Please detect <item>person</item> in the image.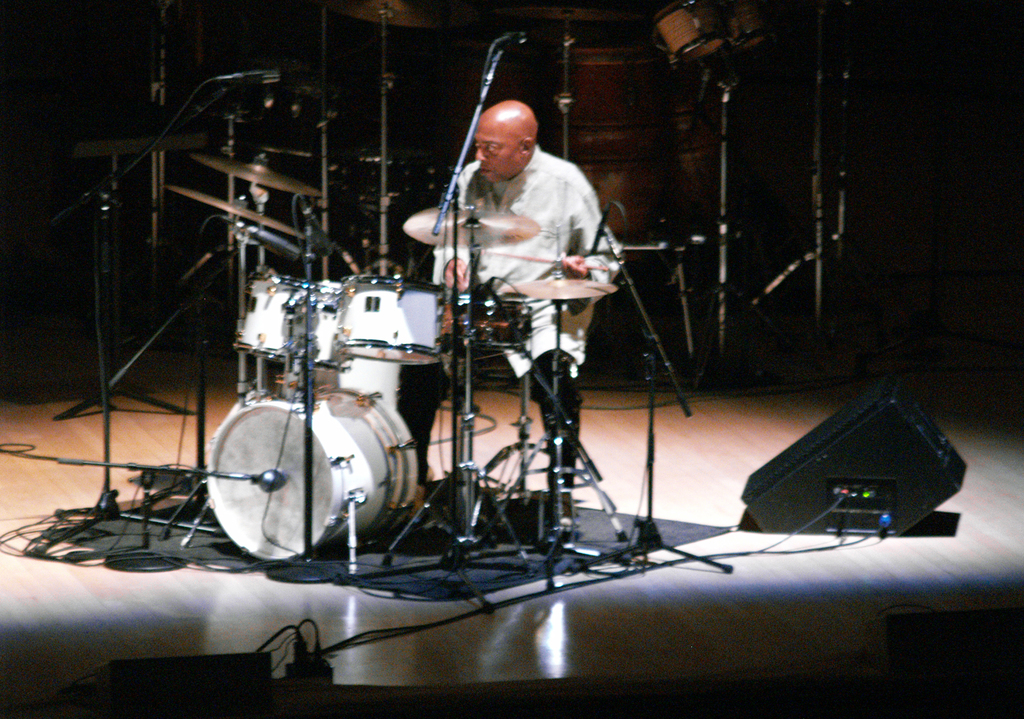
box=[396, 97, 623, 520].
